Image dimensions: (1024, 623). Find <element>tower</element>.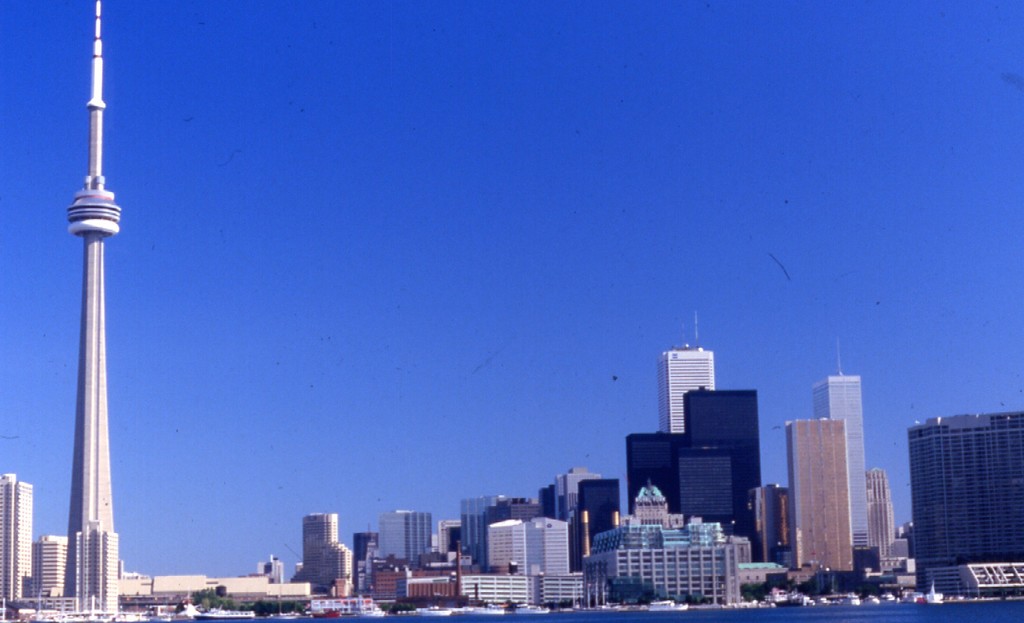
select_region(815, 345, 876, 556).
